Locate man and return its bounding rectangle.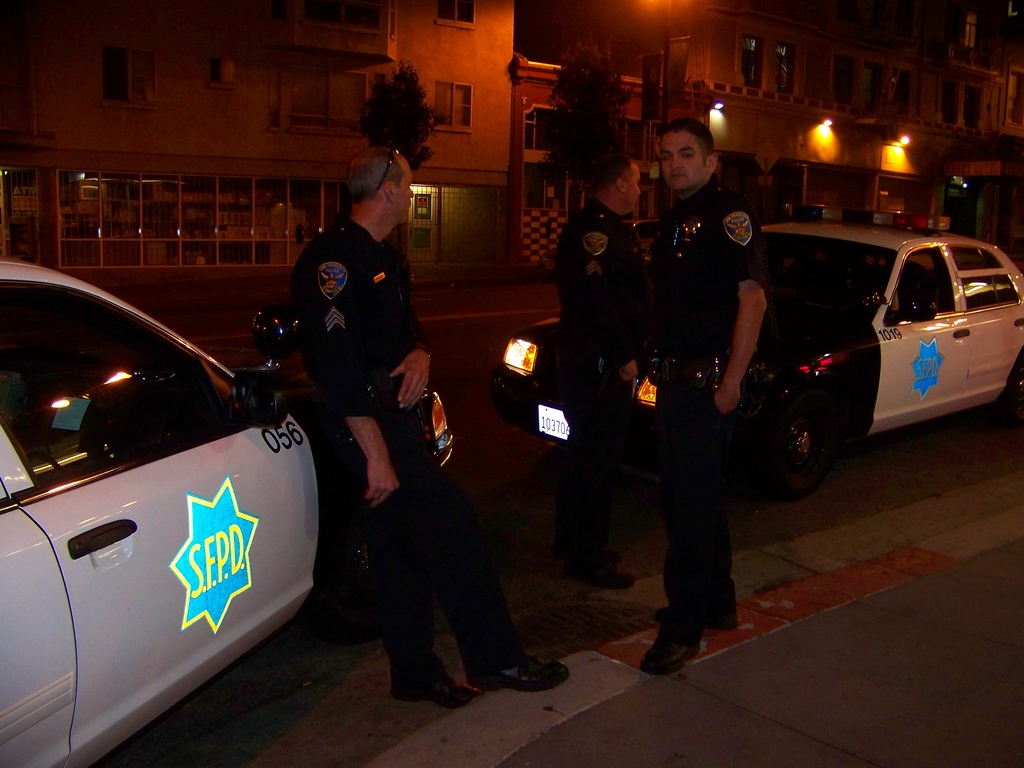
265:175:497:710.
